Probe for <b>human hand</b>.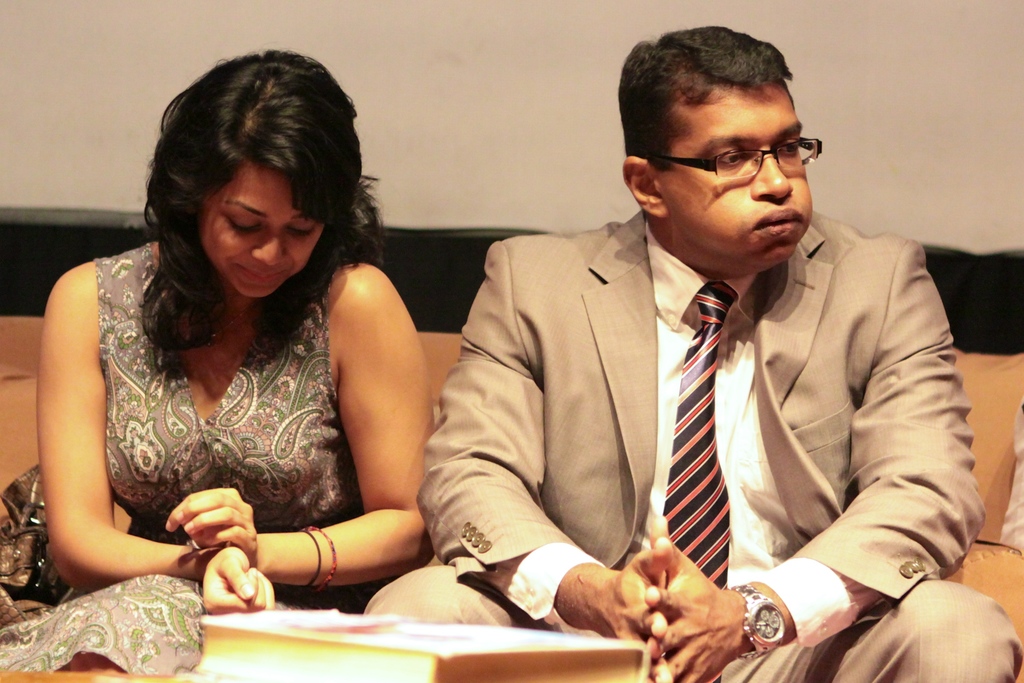
Probe result: box=[166, 486, 257, 568].
